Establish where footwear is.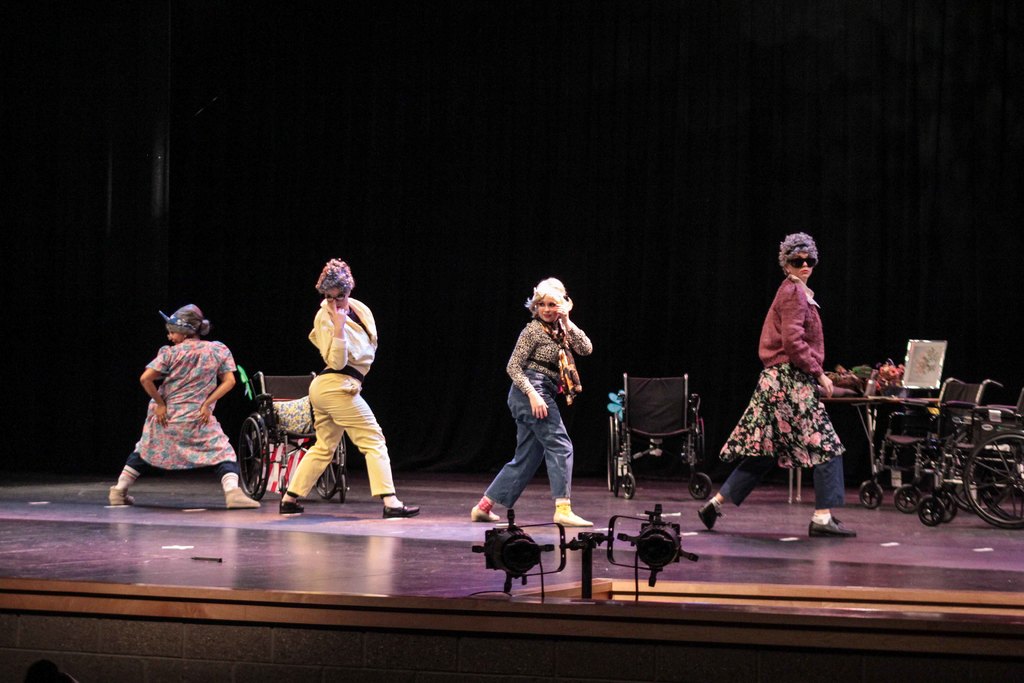
Established at box(225, 488, 261, 507).
